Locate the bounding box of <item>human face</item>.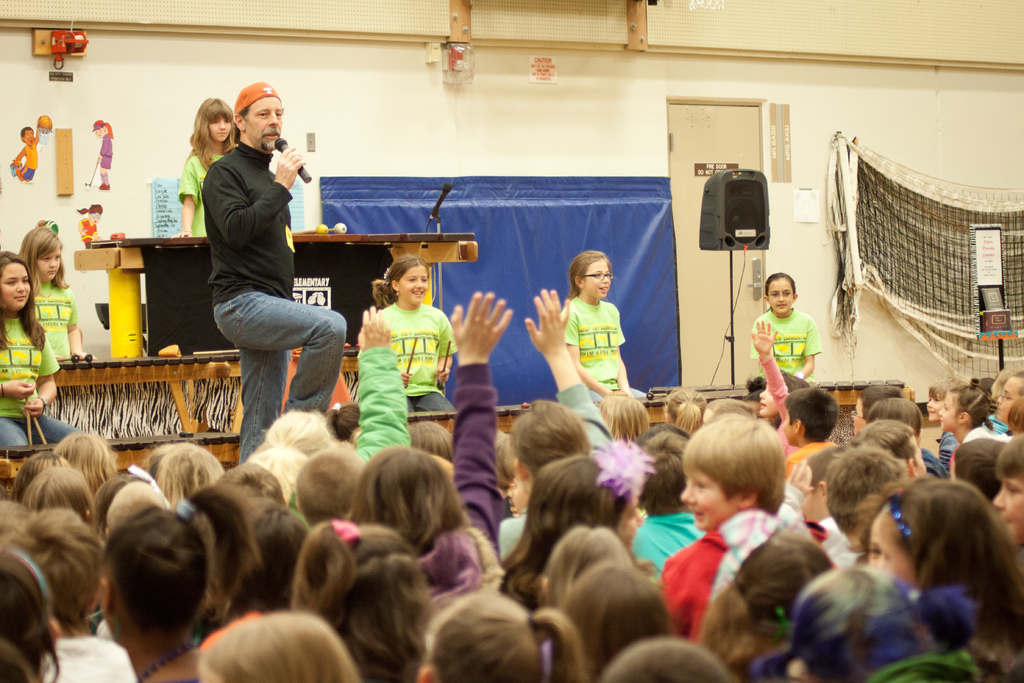
Bounding box: x1=399, y1=265, x2=430, y2=307.
